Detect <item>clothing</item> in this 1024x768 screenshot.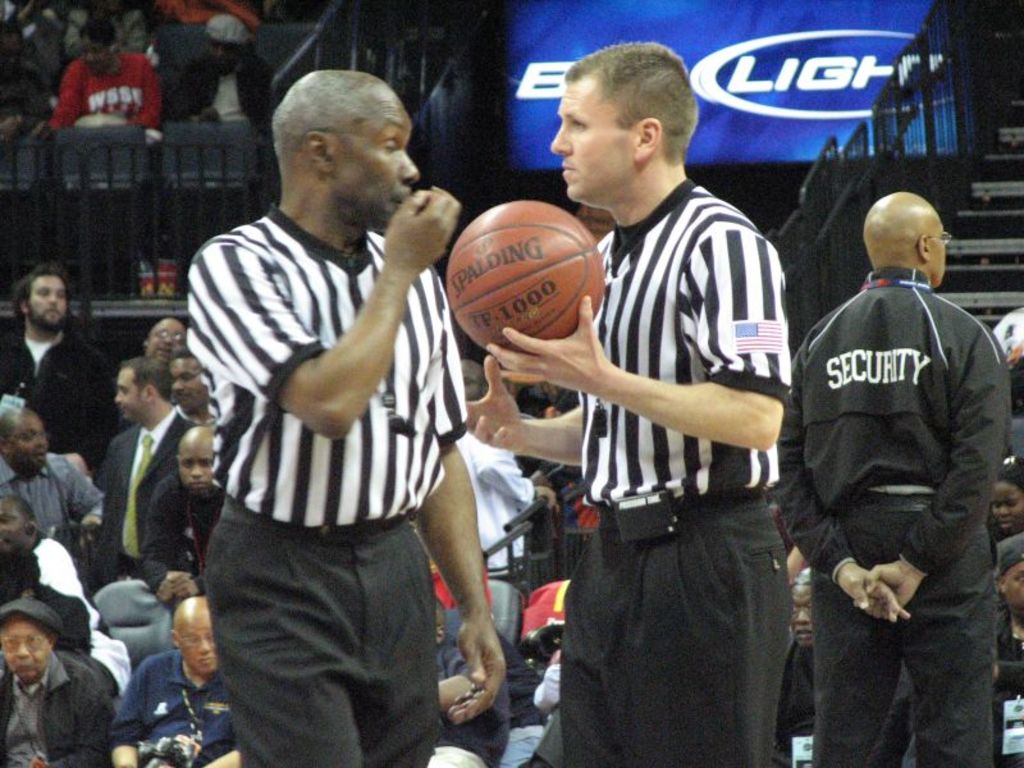
Detection: pyautogui.locateOnScreen(553, 172, 792, 767).
